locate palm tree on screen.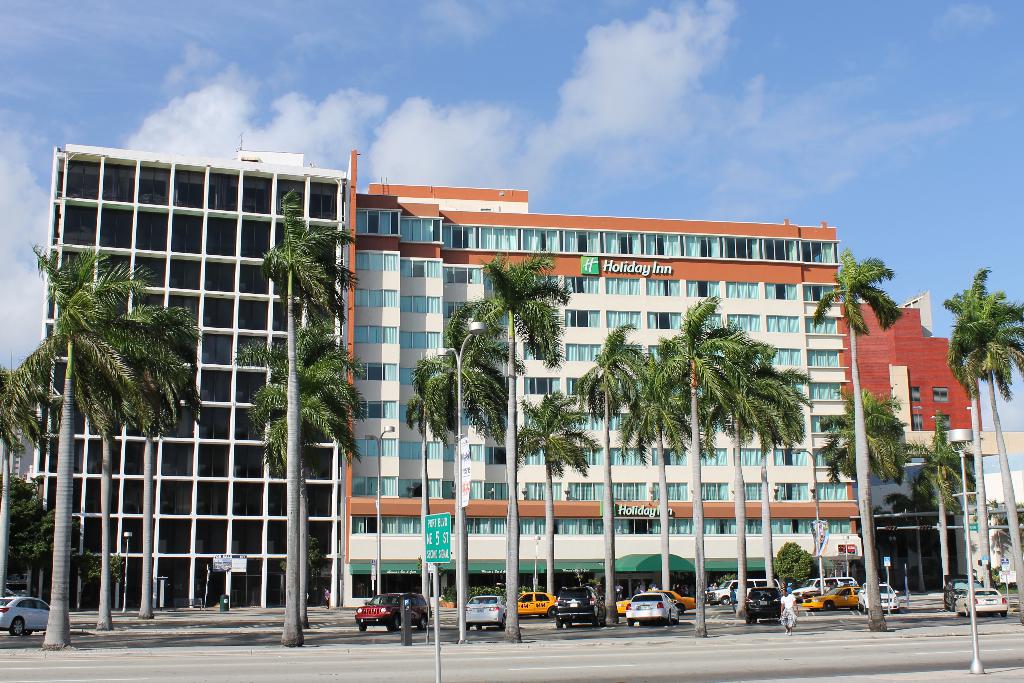
On screen at bbox=[574, 327, 648, 620].
